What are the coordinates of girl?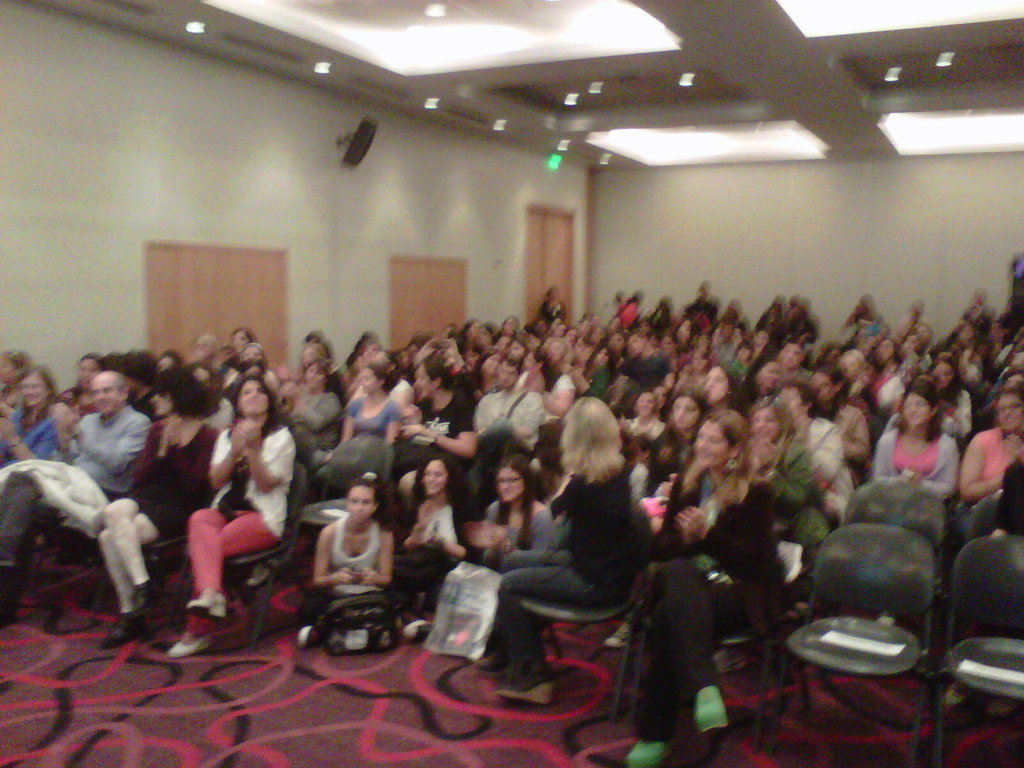
box(398, 458, 463, 624).
